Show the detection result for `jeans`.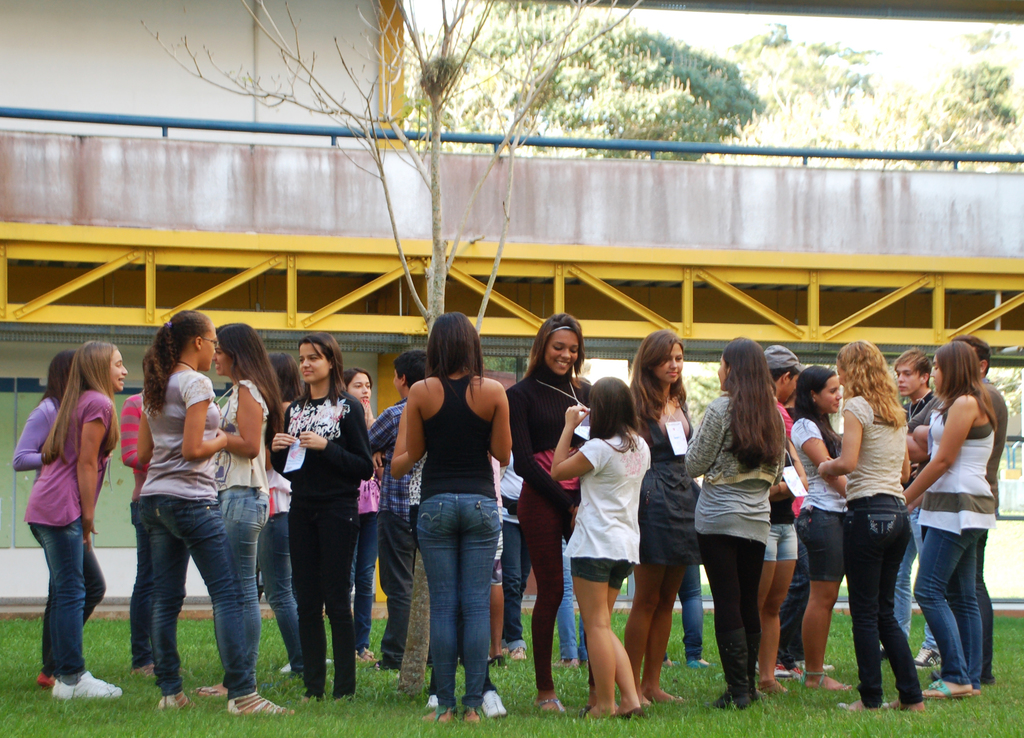
376/510/420/664.
